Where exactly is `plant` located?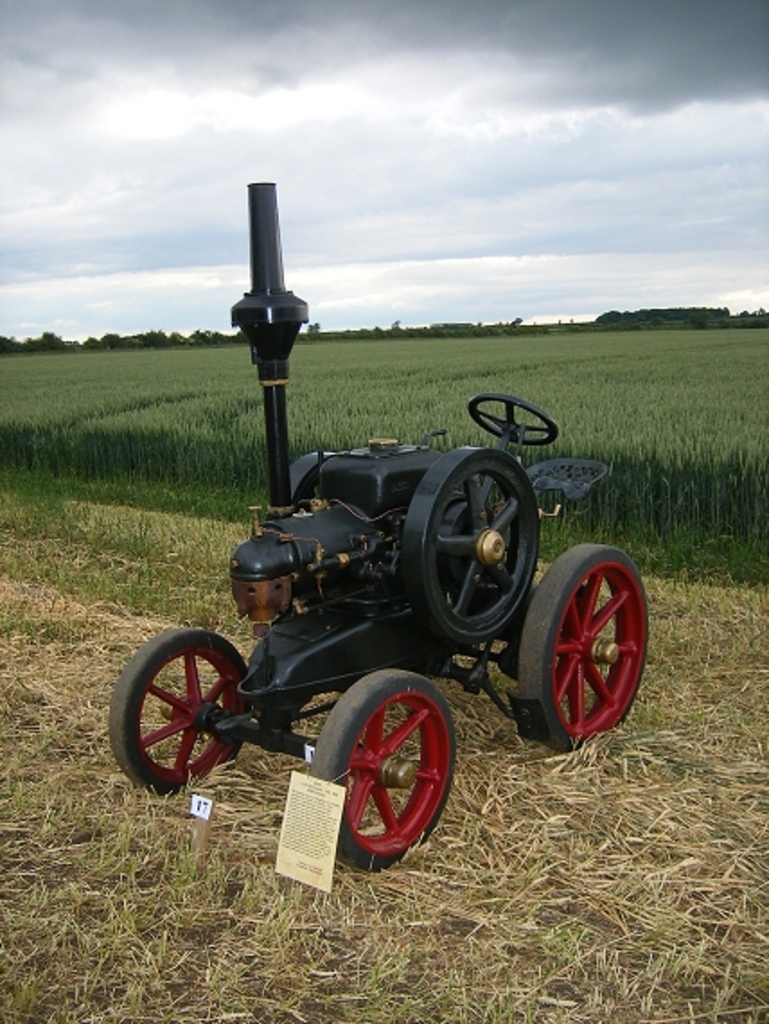
Its bounding box is x1=0, y1=469, x2=767, y2=1022.
